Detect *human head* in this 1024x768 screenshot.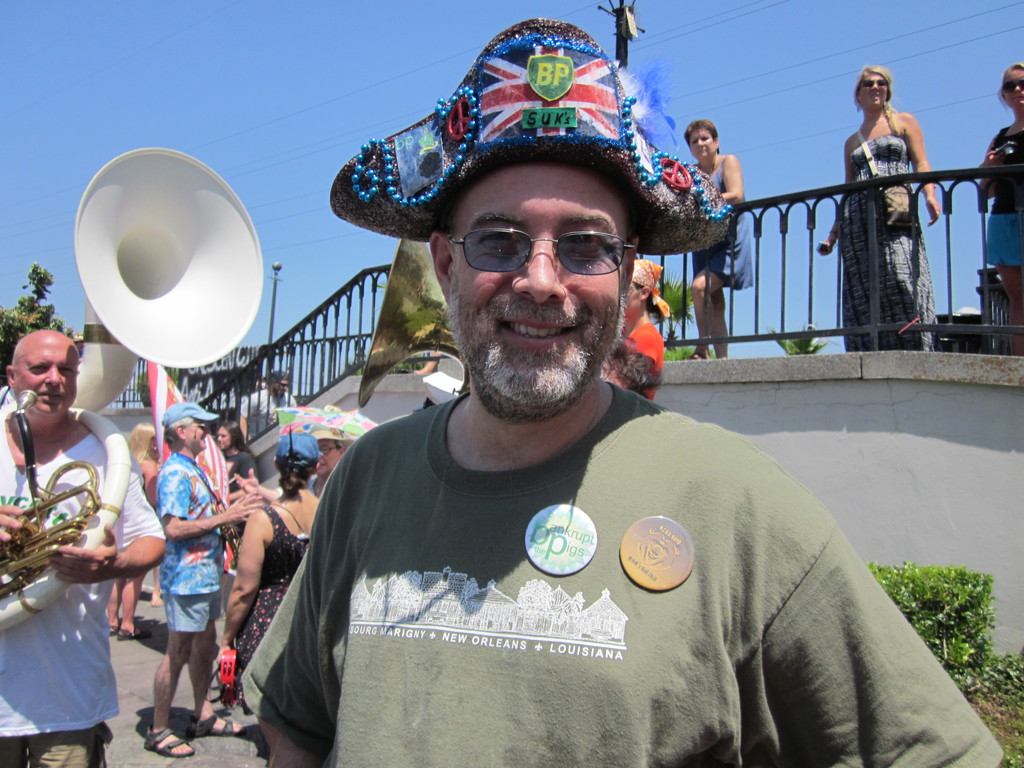
Detection: bbox=(308, 422, 346, 477).
